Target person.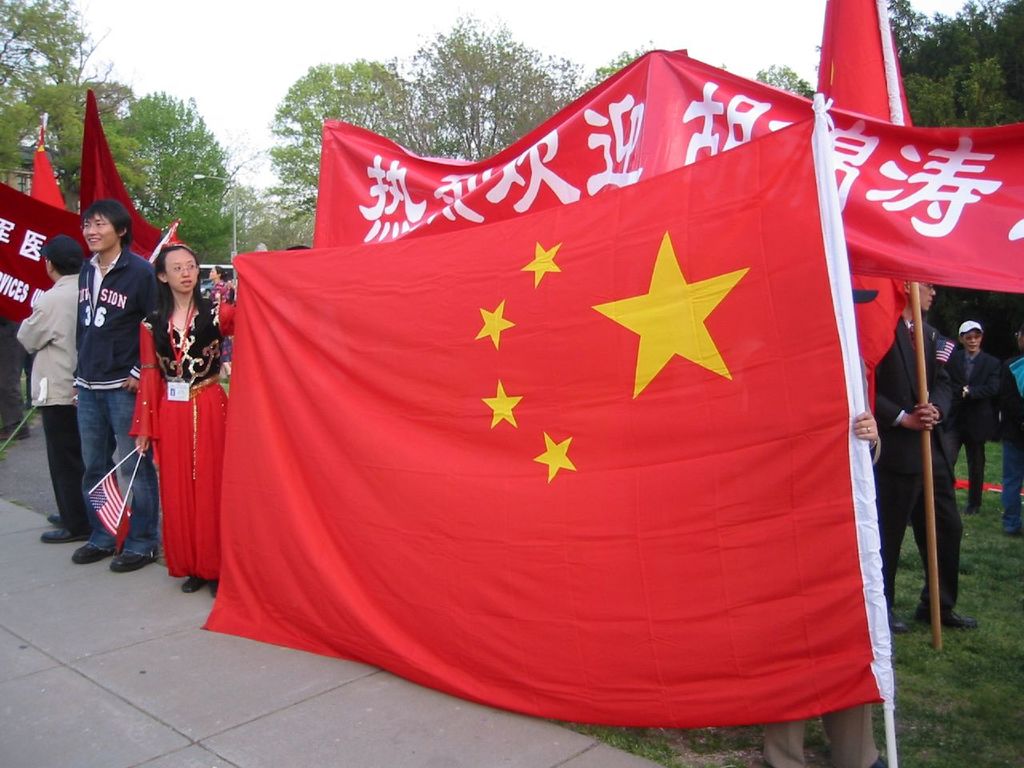
Target region: 122/241/214/593.
